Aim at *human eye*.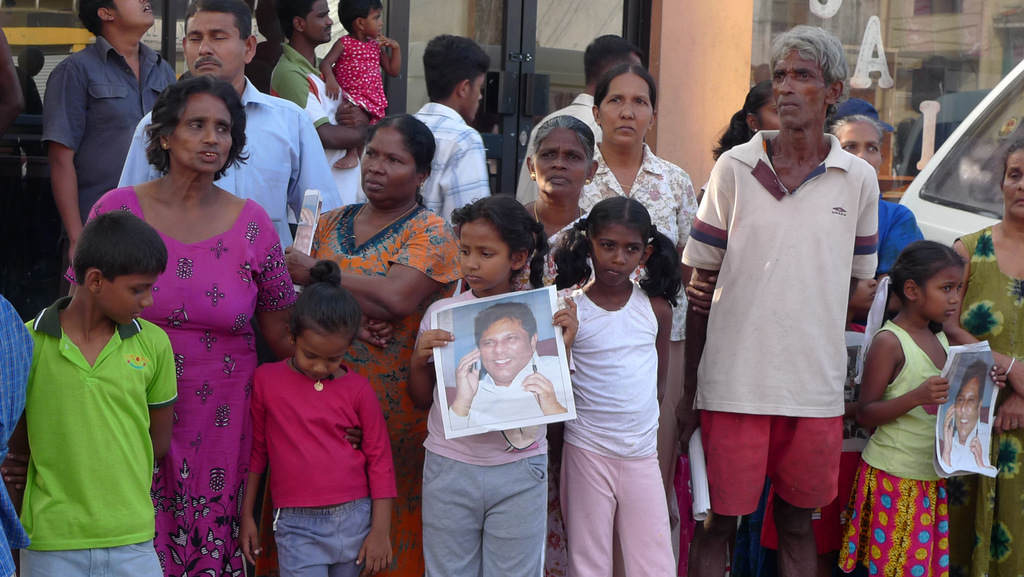
Aimed at {"x1": 623, "y1": 245, "x2": 641, "y2": 256}.
